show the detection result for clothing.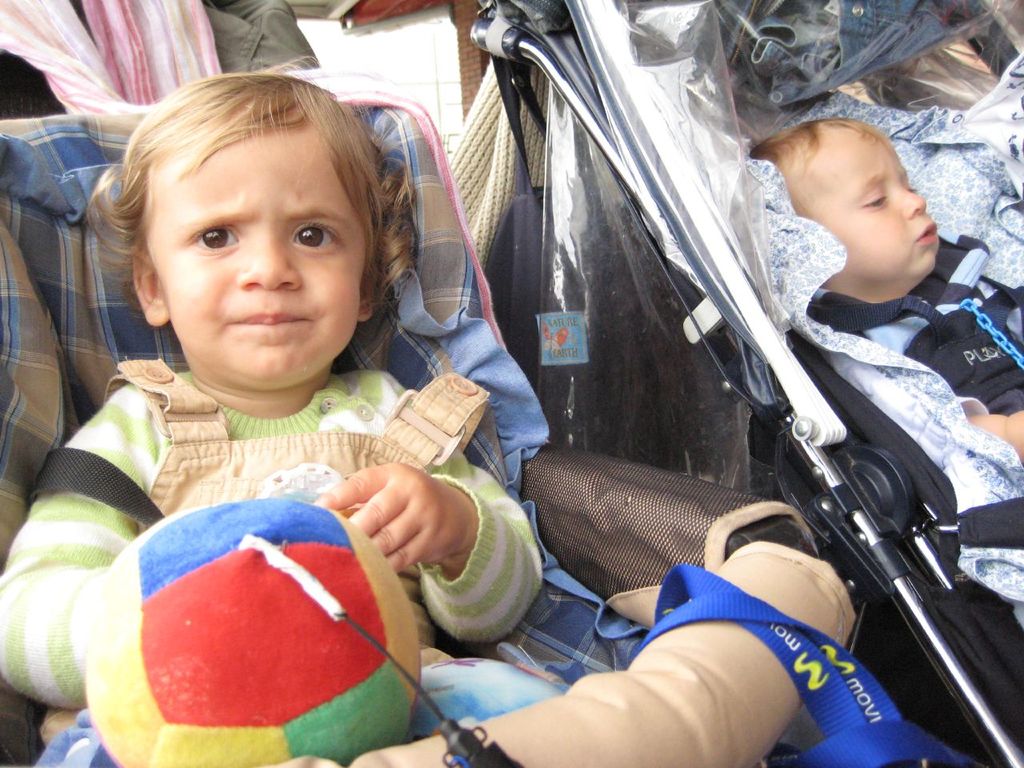
[left=1, top=373, right=538, bottom=710].
